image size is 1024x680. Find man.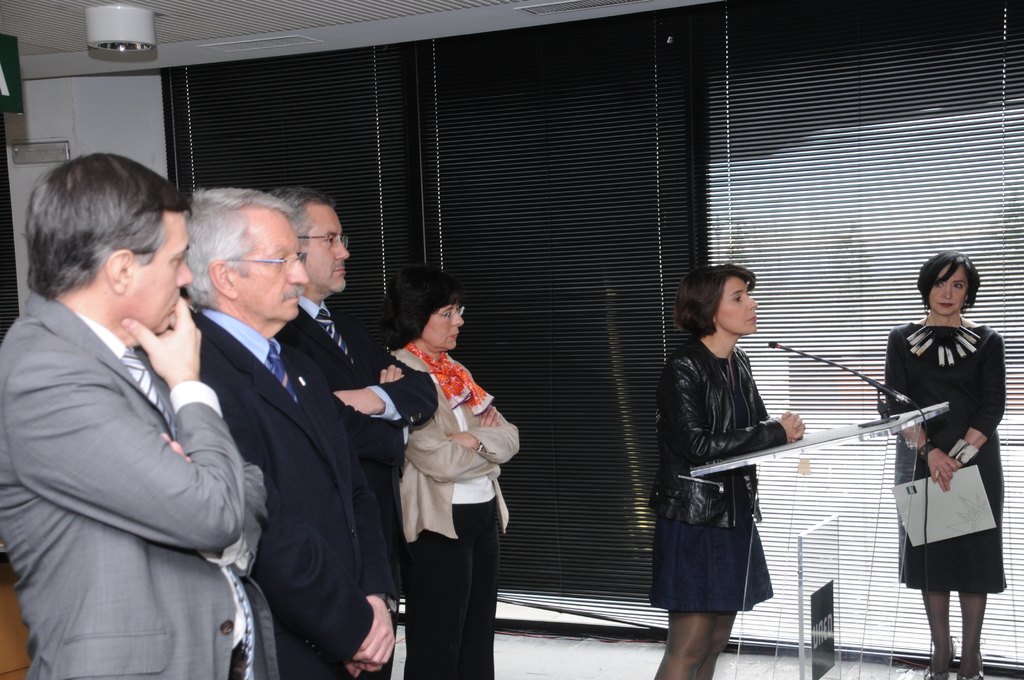
(left=9, top=149, right=266, bottom=671).
